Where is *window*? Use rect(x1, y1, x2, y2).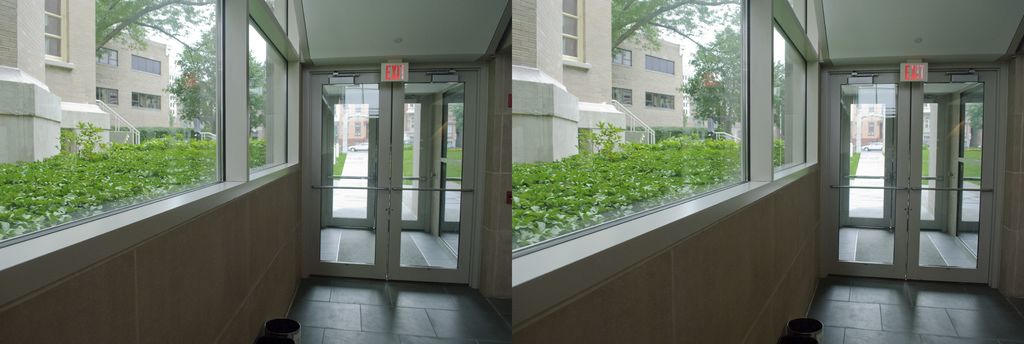
rect(44, 1, 61, 13).
